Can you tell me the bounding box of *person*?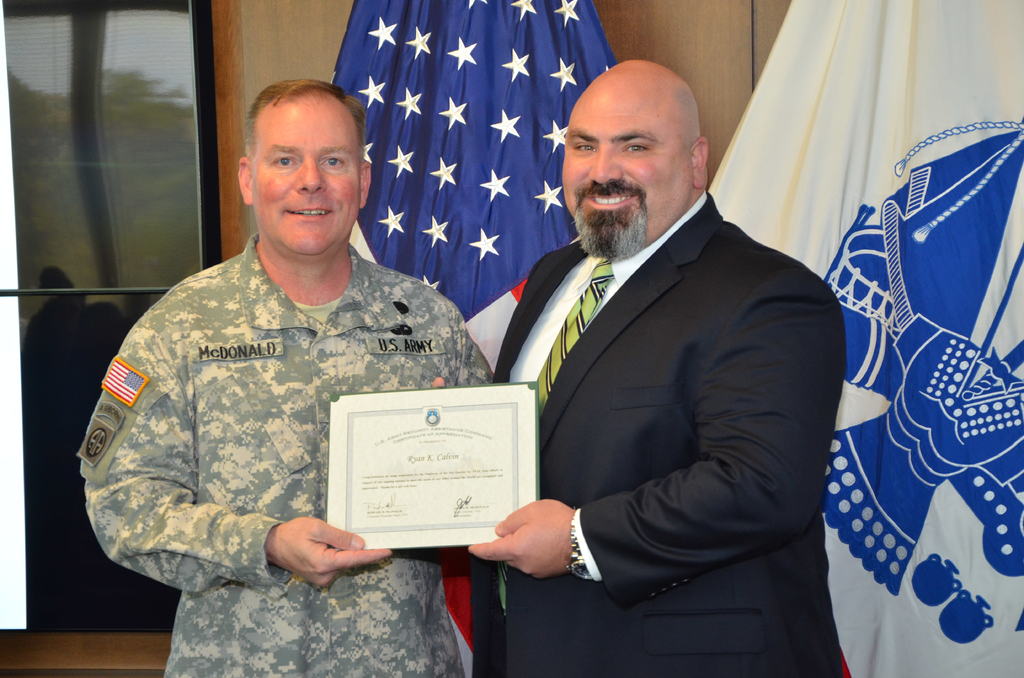
{"left": 461, "top": 59, "right": 850, "bottom": 677}.
